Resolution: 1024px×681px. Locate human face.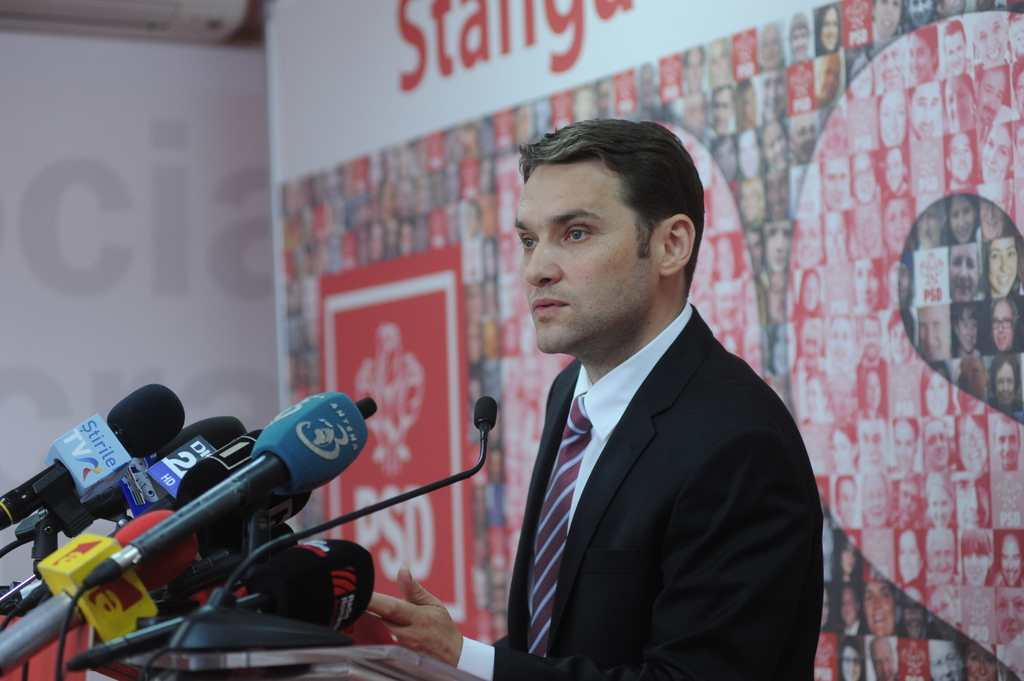
locate(829, 429, 856, 473).
